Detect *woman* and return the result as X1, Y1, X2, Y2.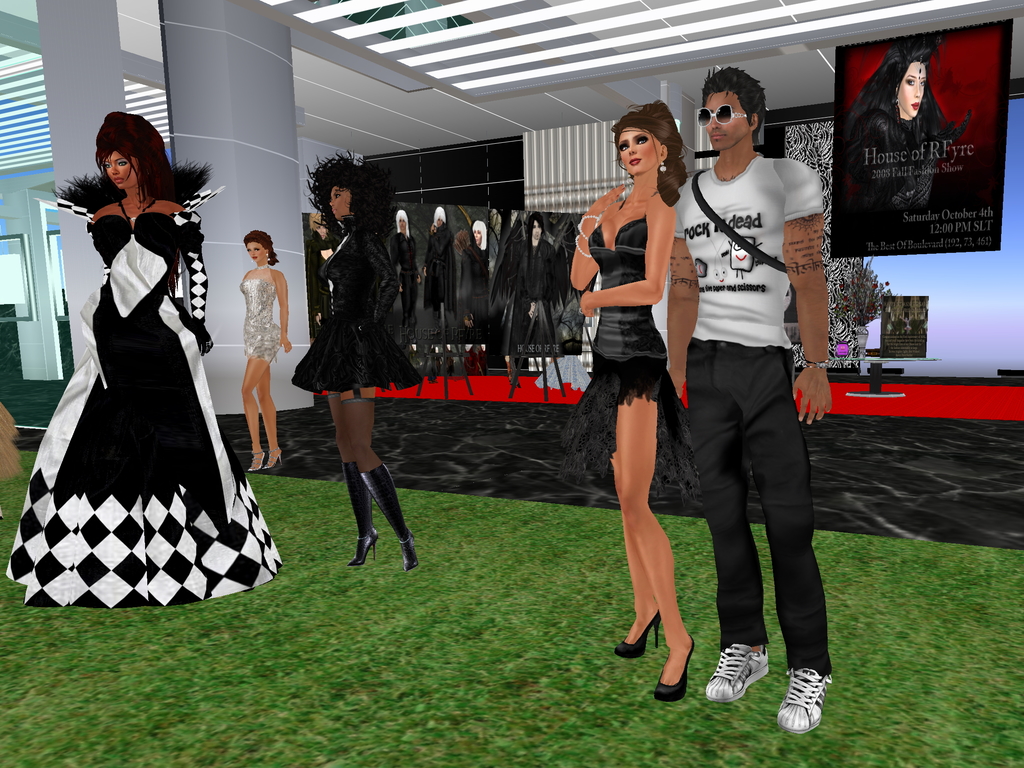
422, 207, 454, 340.
